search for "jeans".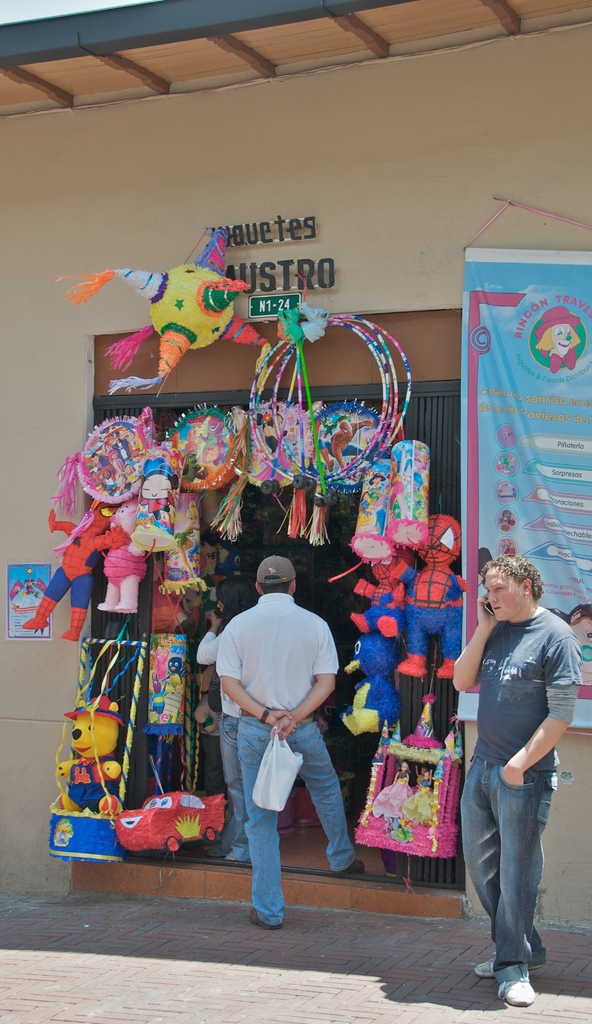
Found at box(237, 719, 362, 931).
